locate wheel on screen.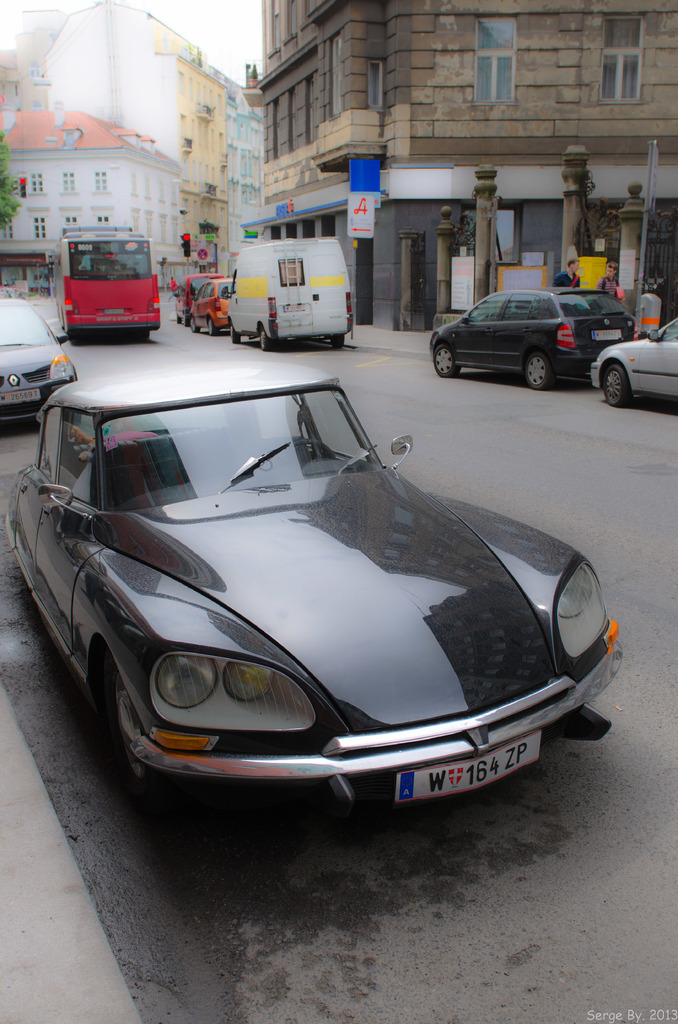
On screen at locate(202, 317, 216, 333).
